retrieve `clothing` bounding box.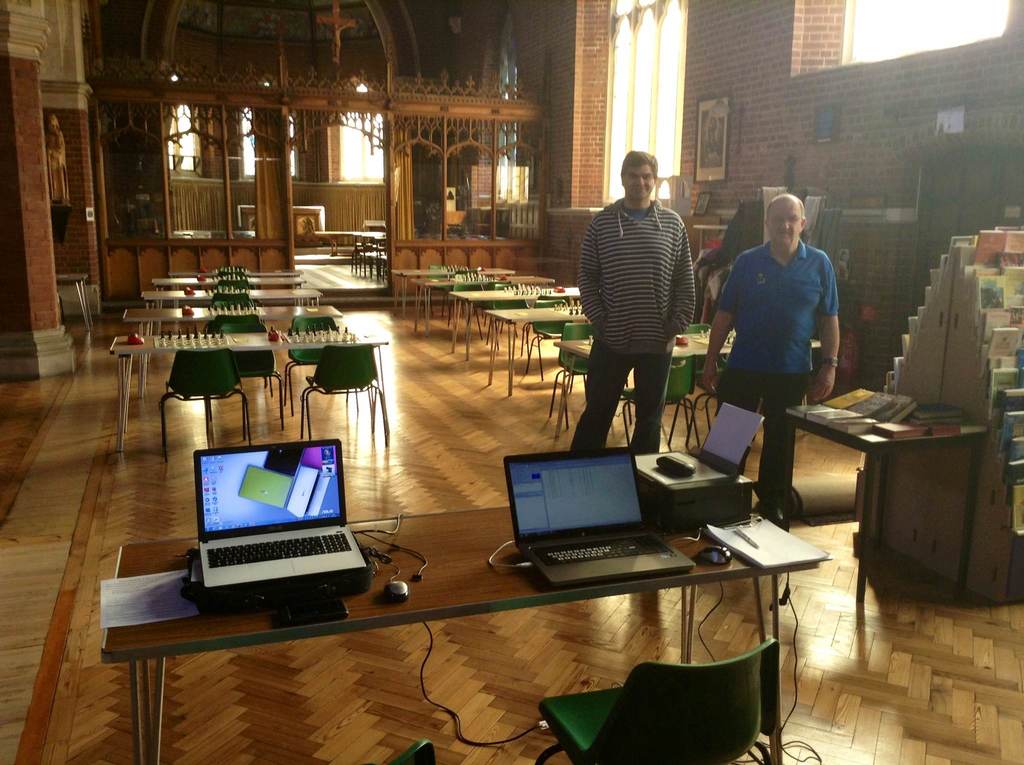
Bounding box: 715 238 840 514.
